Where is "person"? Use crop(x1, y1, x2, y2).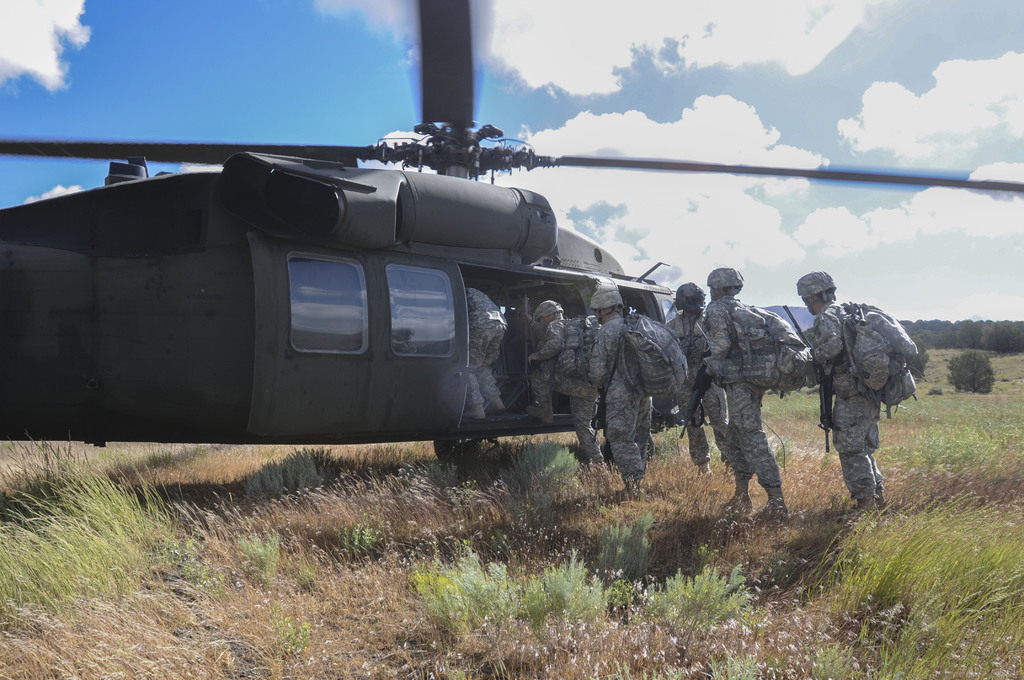
crop(661, 284, 712, 486).
